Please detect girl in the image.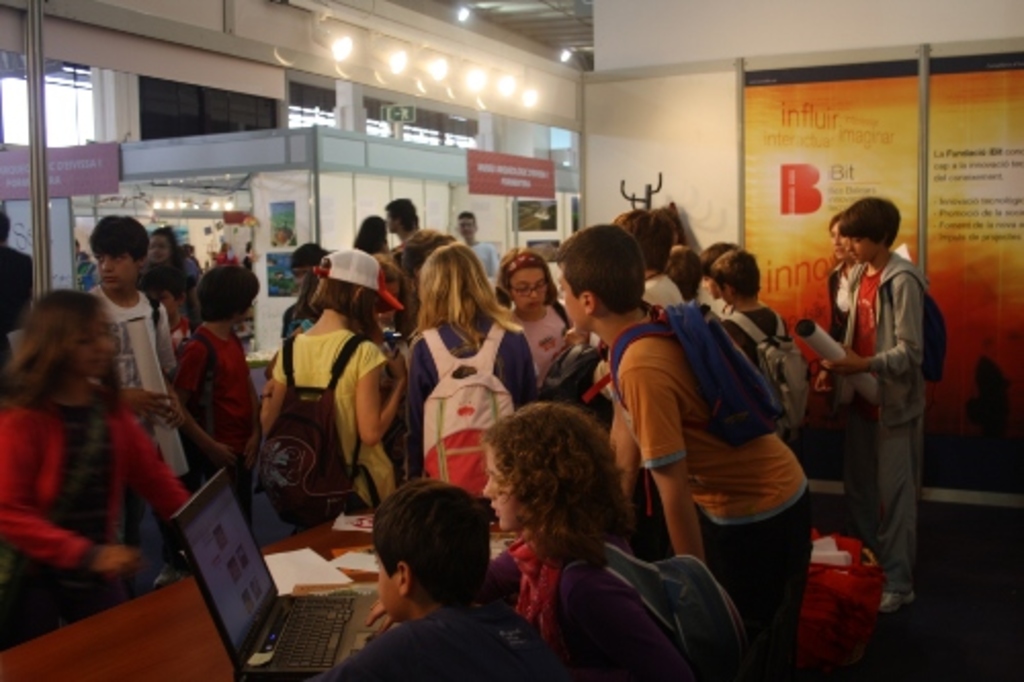
left=389, top=246, right=532, bottom=498.
